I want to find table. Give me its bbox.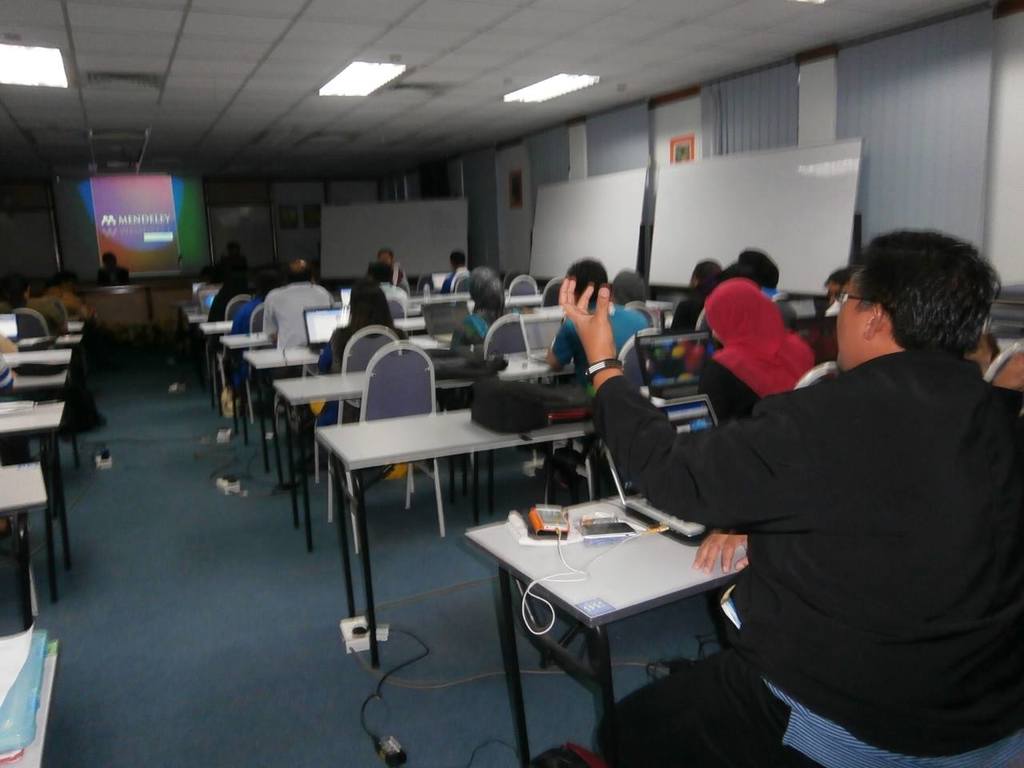
detection(246, 346, 318, 494).
